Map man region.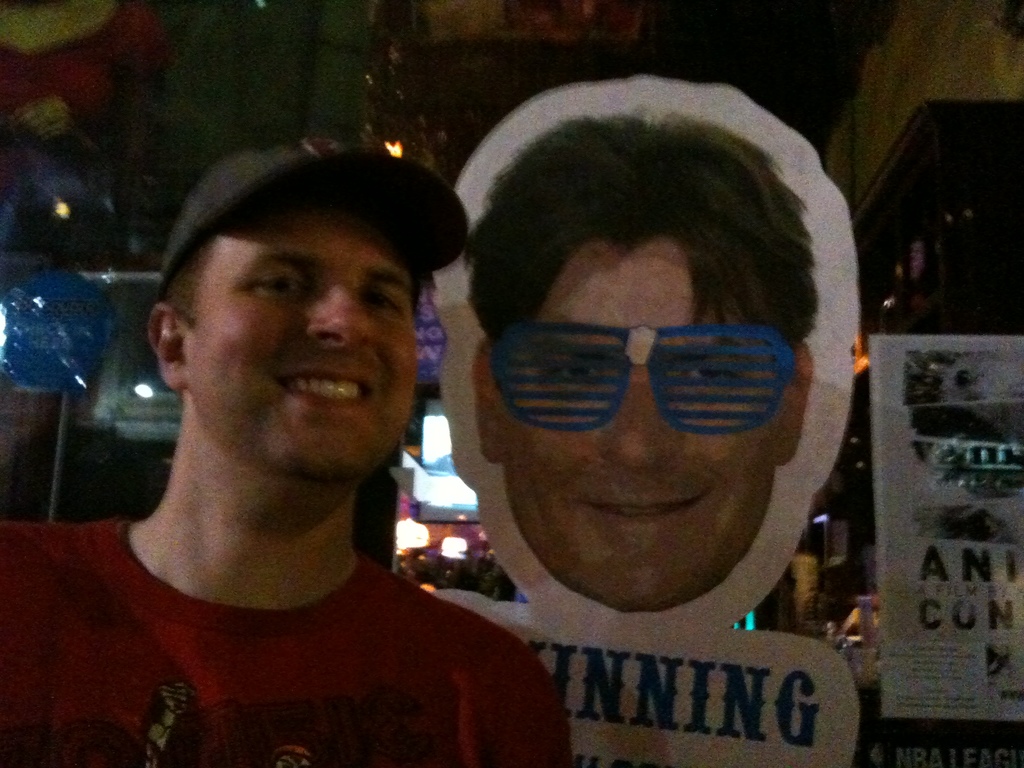
Mapped to (74, 124, 604, 766).
